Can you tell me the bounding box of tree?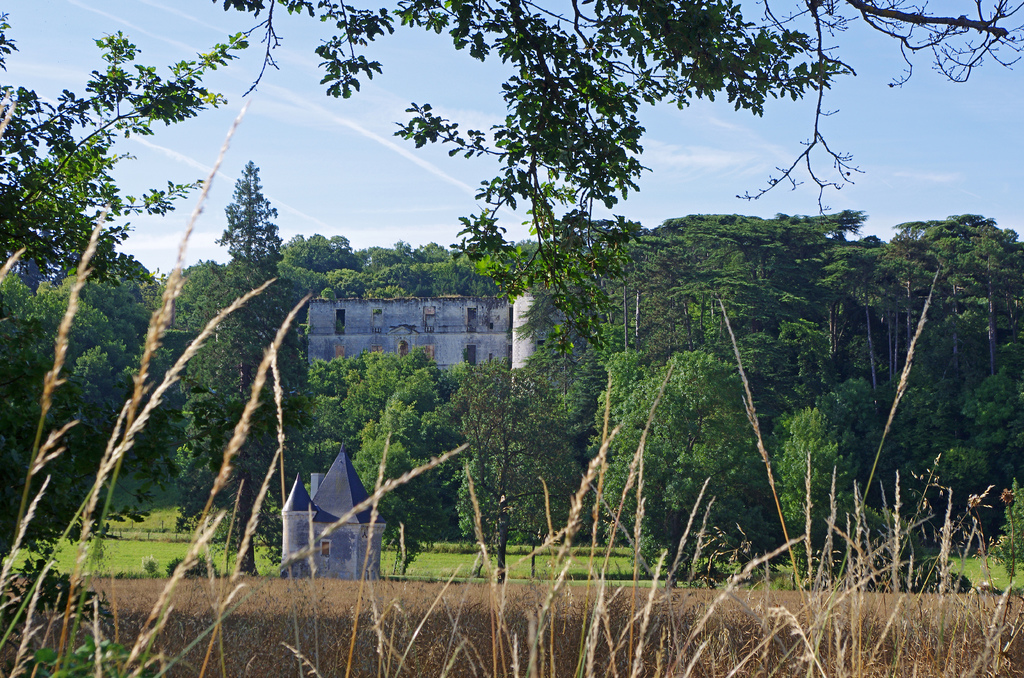
rect(227, 0, 1023, 341).
